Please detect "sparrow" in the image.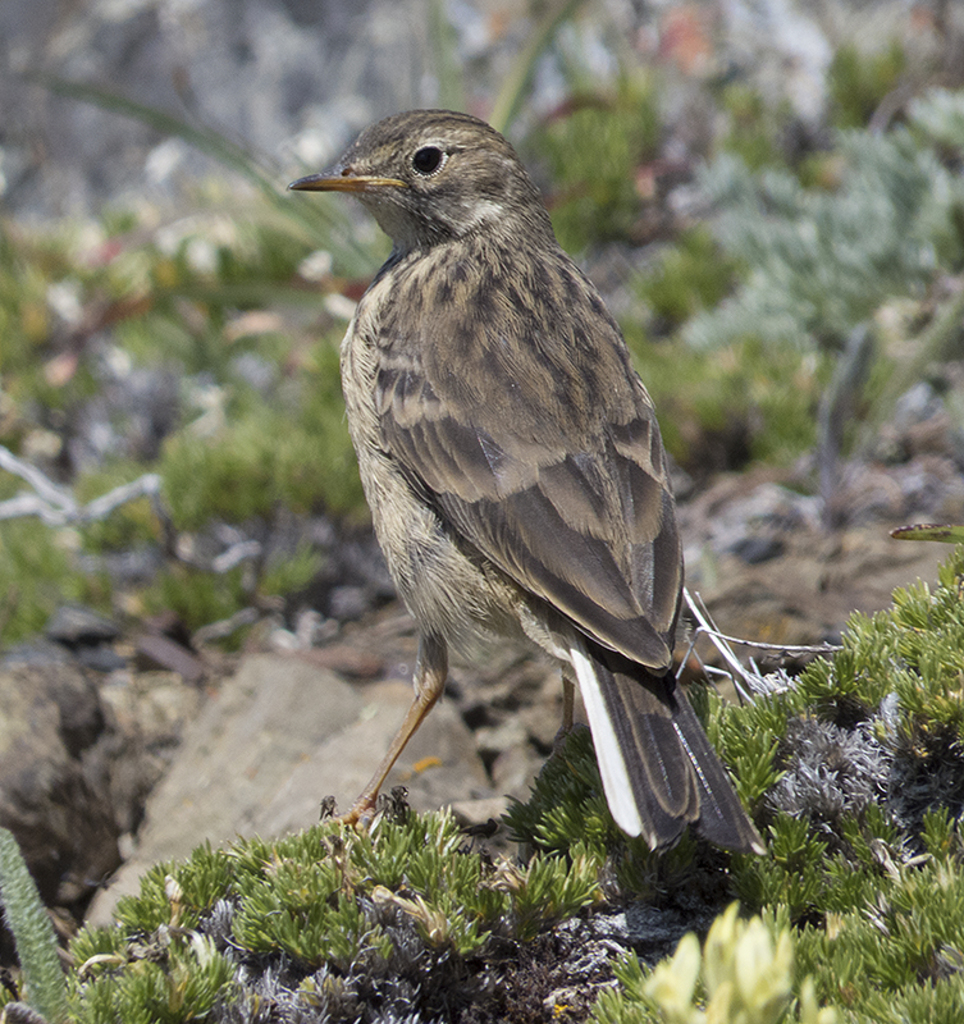
crop(311, 115, 759, 859).
